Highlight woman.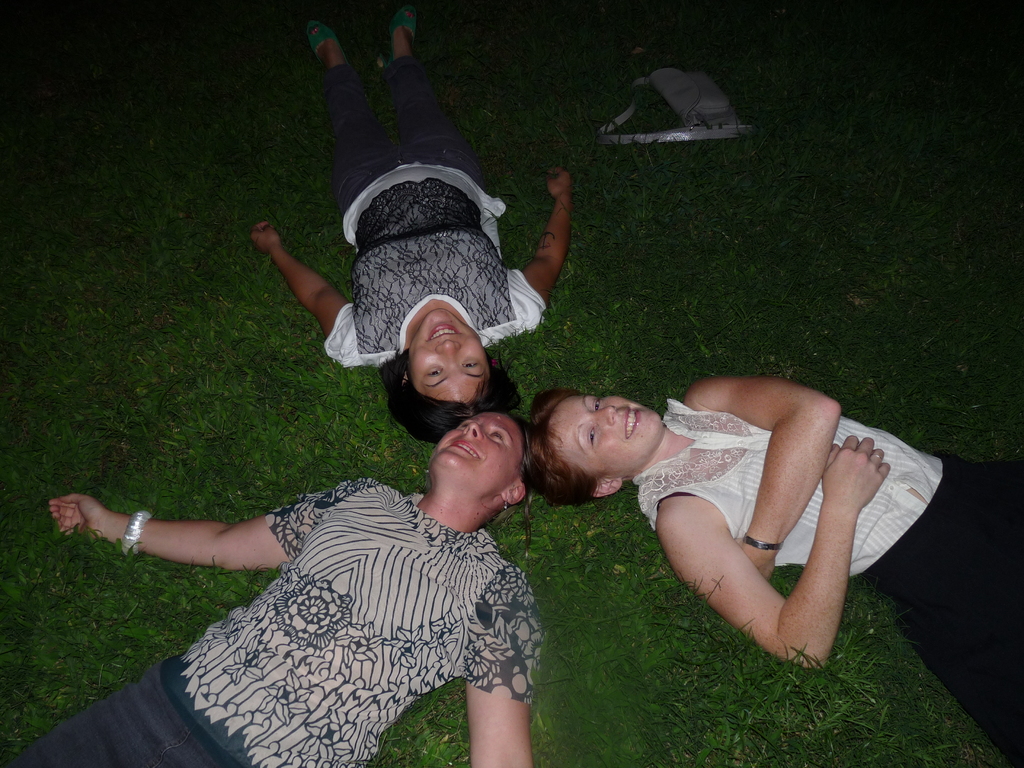
Highlighted region: (0,411,542,764).
